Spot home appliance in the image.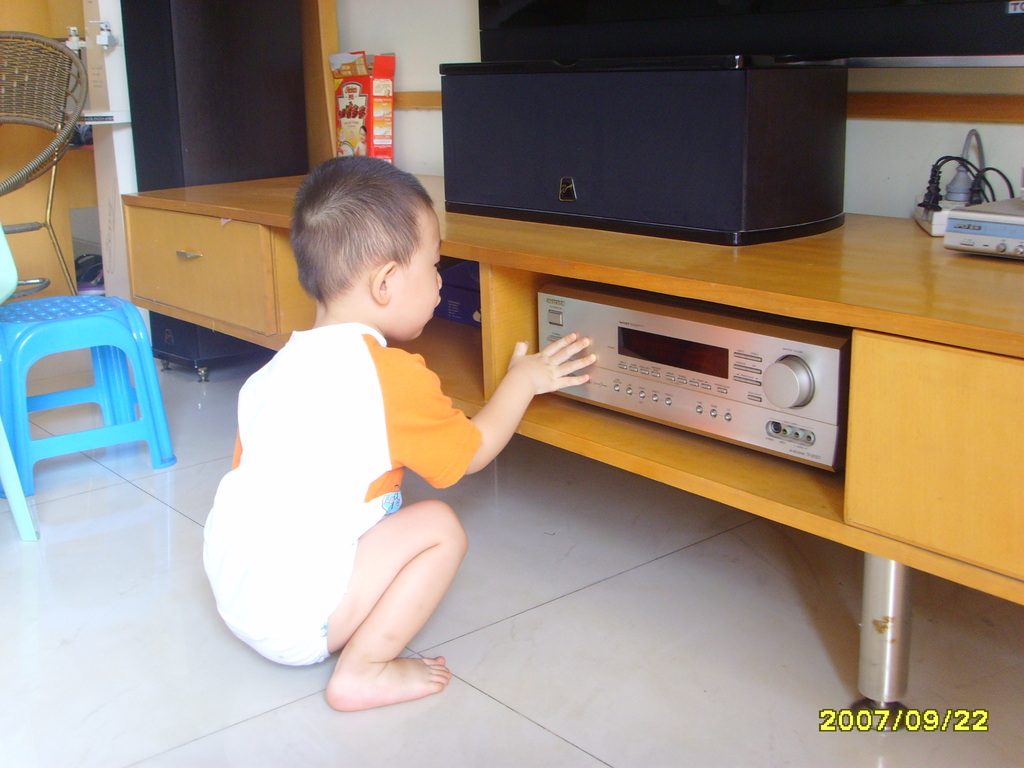
home appliance found at [x1=481, y1=0, x2=1023, y2=60].
